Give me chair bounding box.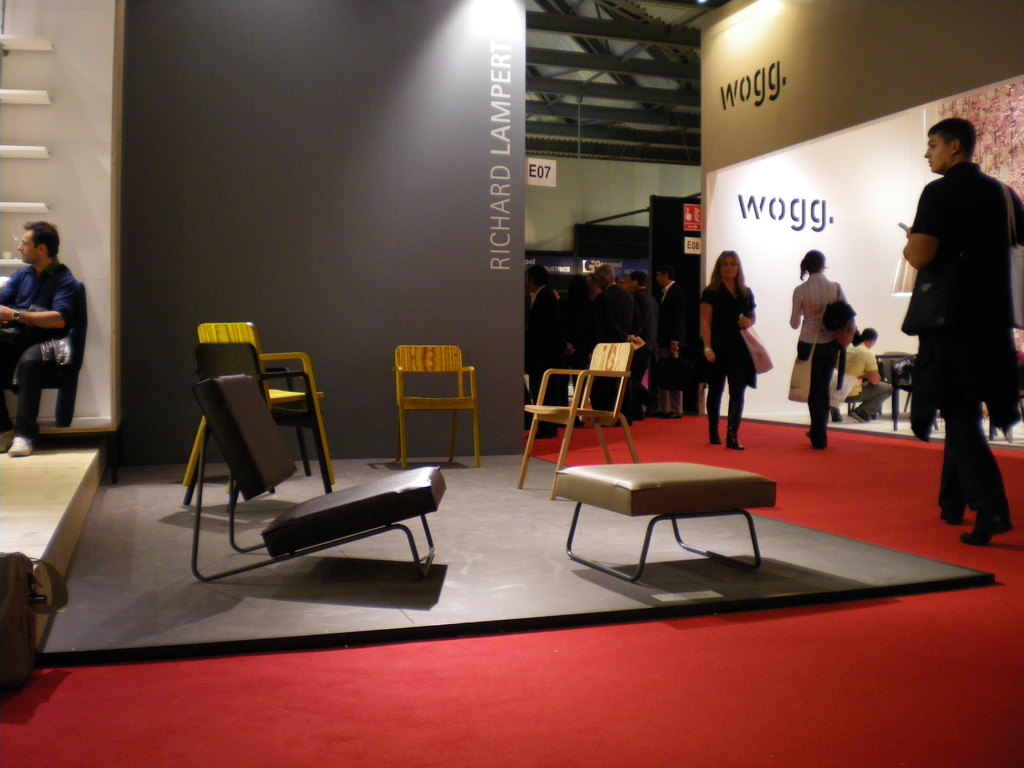
detection(515, 339, 637, 499).
